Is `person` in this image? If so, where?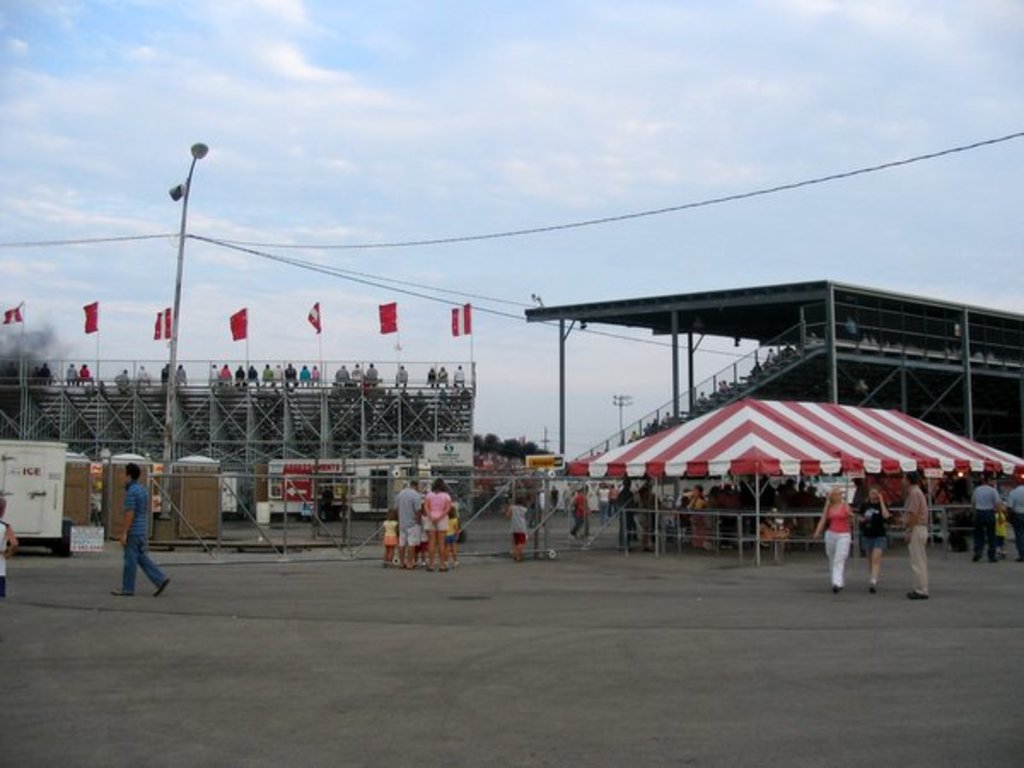
Yes, at (271,362,285,384).
